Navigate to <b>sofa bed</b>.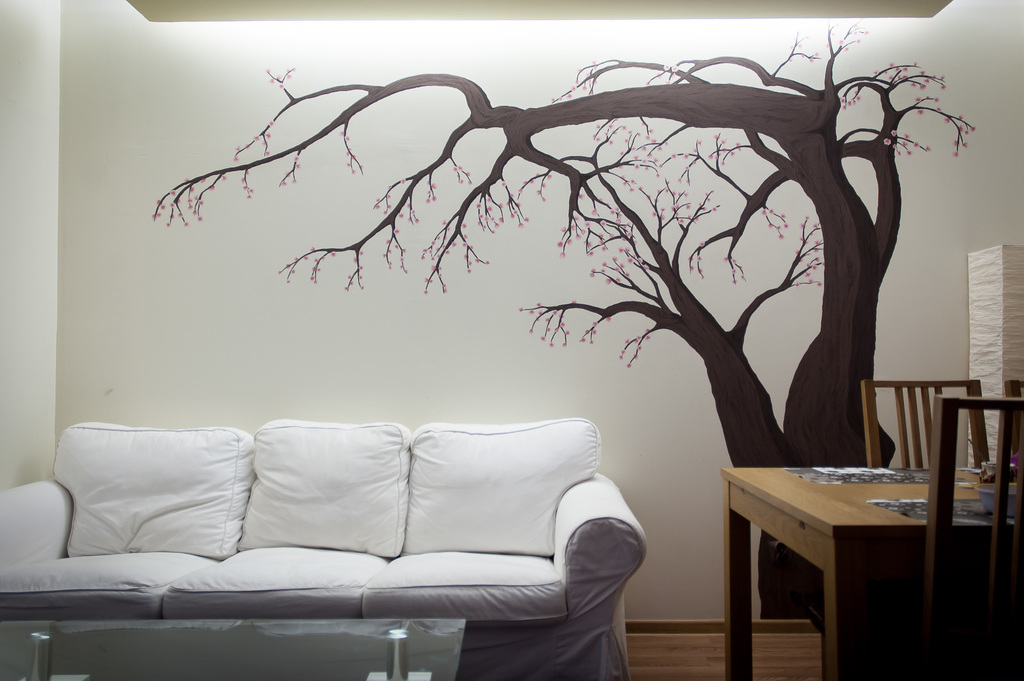
Navigation target: (0,423,647,680).
